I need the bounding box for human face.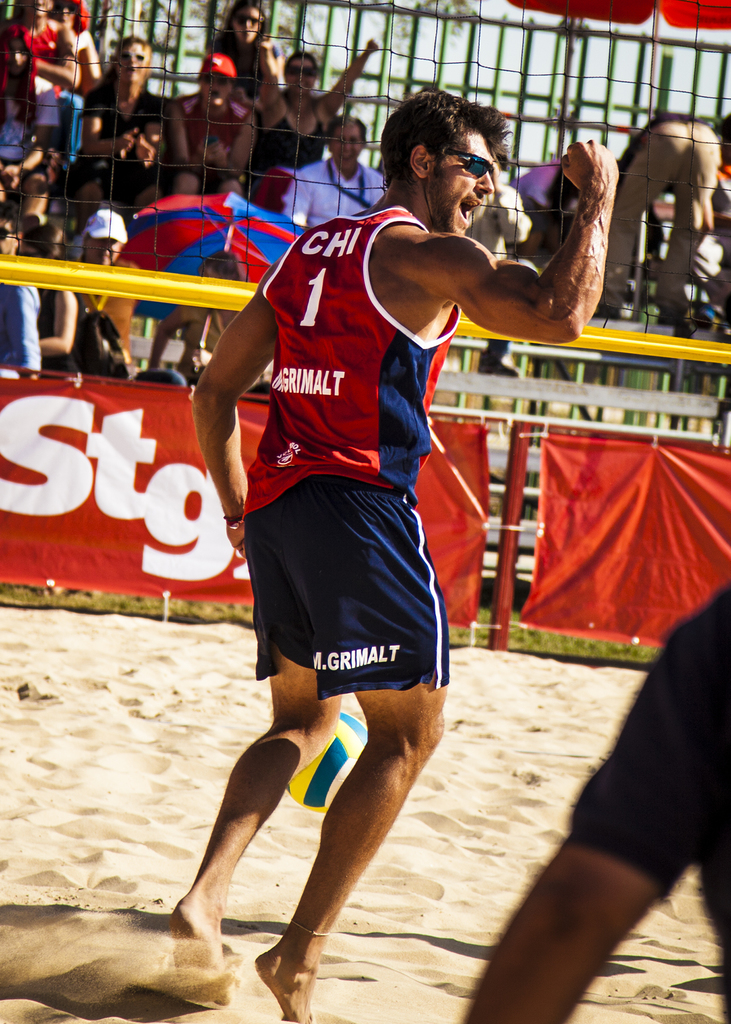
Here it is: locate(202, 72, 230, 106).
